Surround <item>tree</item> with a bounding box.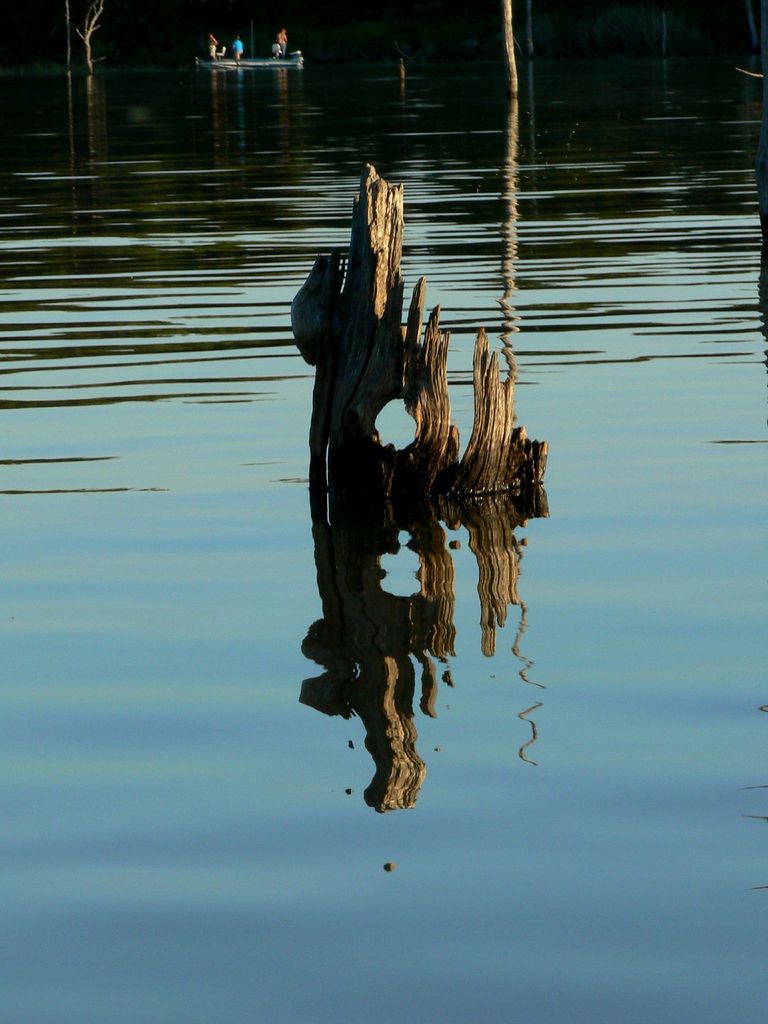
region(506, 4, 520, 83).
